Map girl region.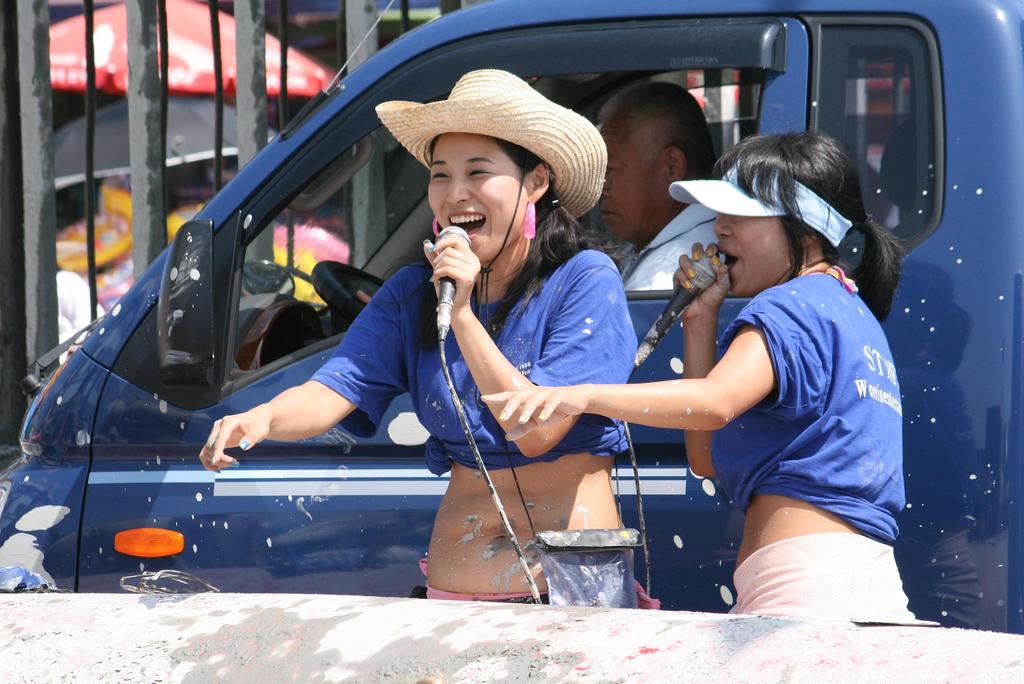
Mapped to 194/60/643/611.
